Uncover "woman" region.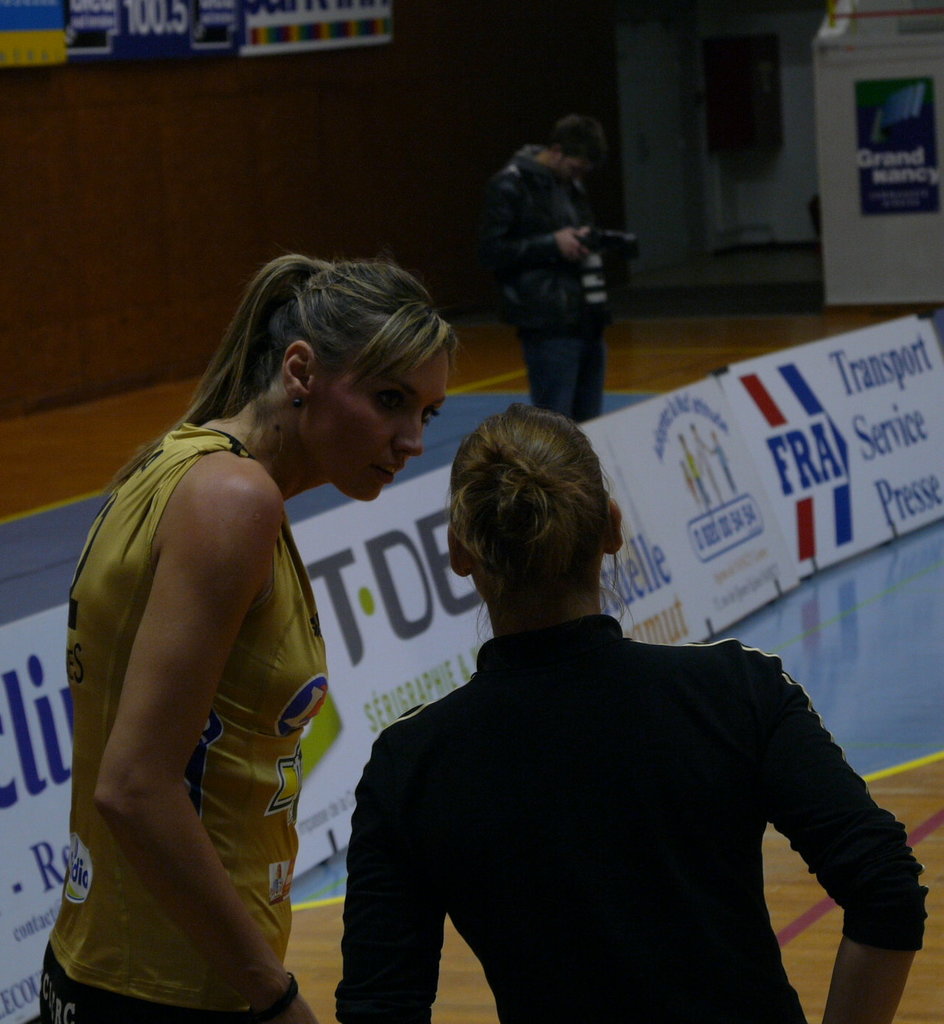
Uncovered: <region>339, 409, 932, 1023</region>.
